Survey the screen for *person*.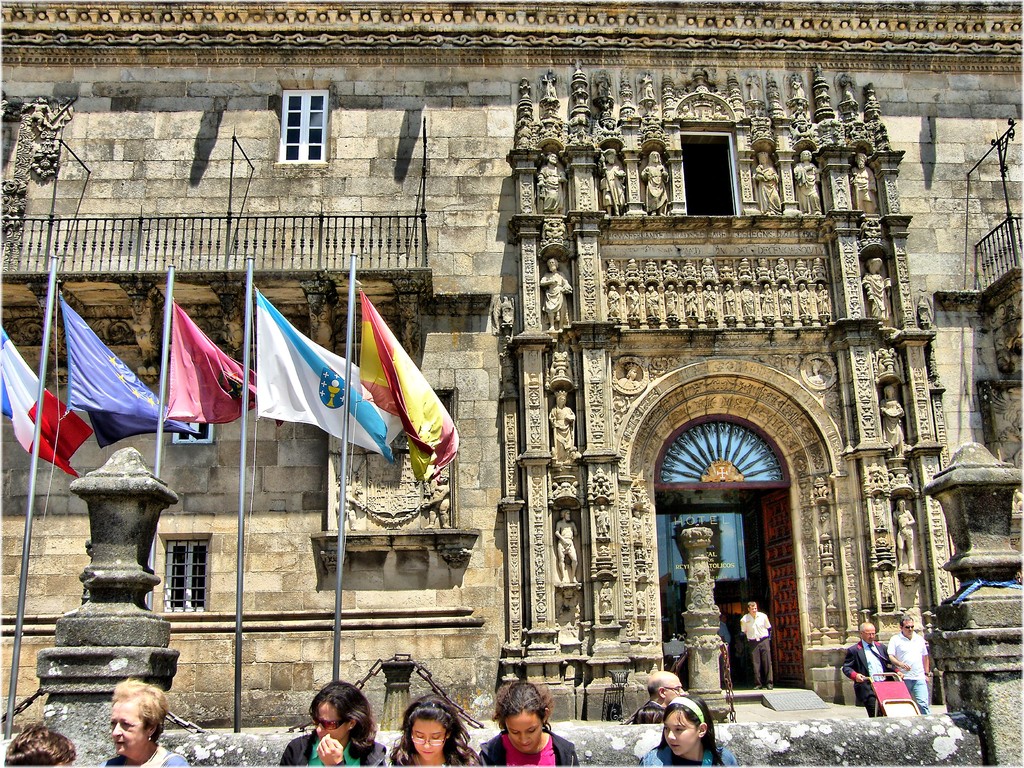
Survey found: BBox(593, 500, 612, 537).
